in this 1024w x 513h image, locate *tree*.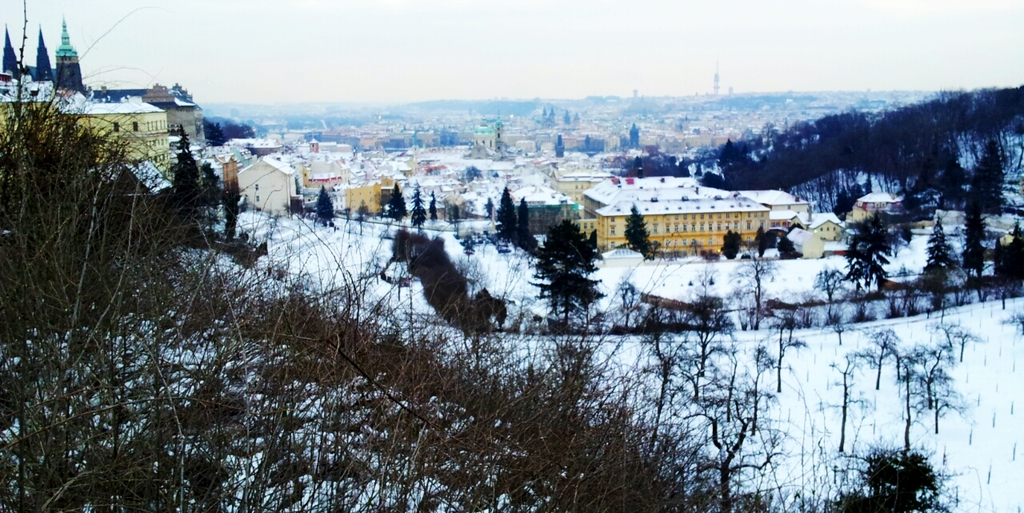
Bounding box: Rect(546, 216, 602, 332).
